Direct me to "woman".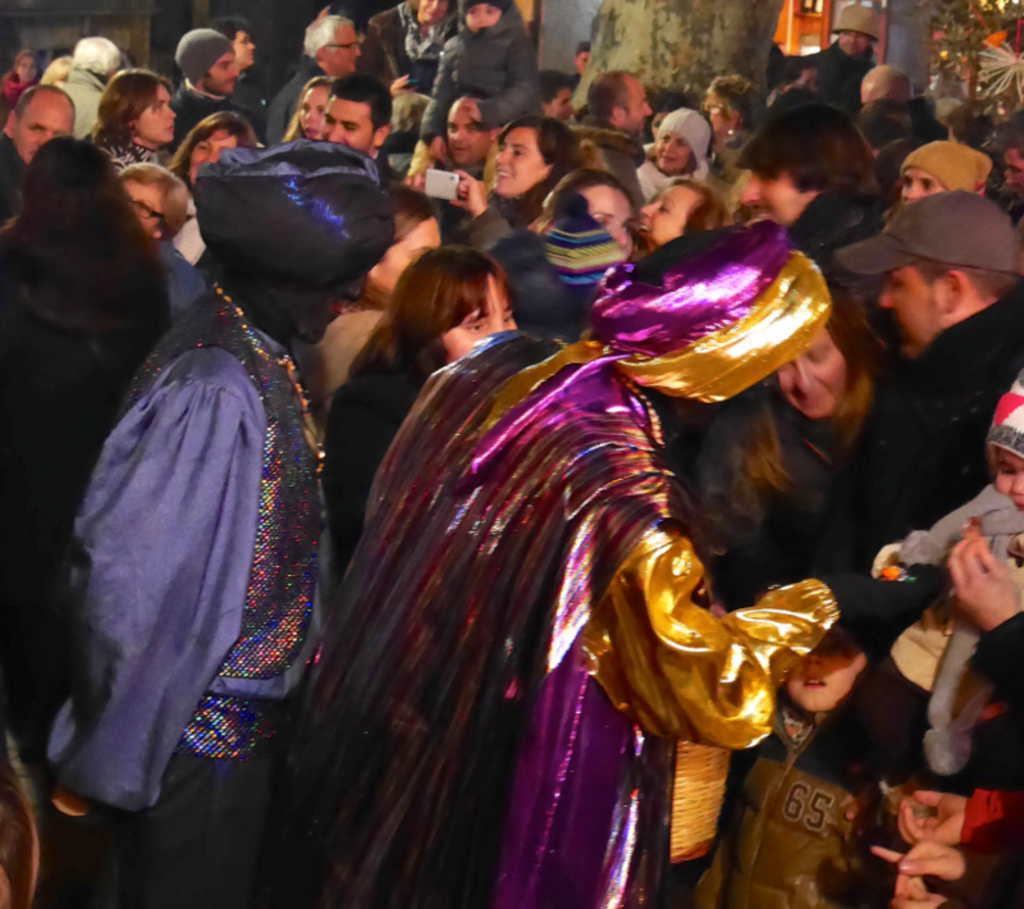
Direction: l=736, t=279, r=887, b=506.
